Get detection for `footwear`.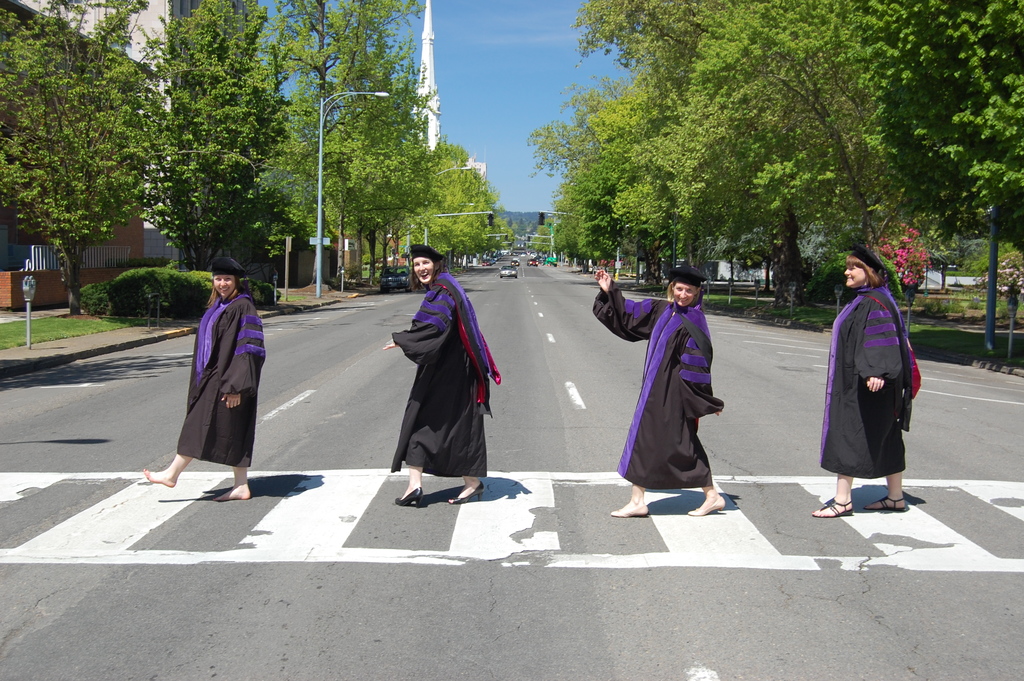
Detection: x1=451 y1=480 x2=484 y2=504.
